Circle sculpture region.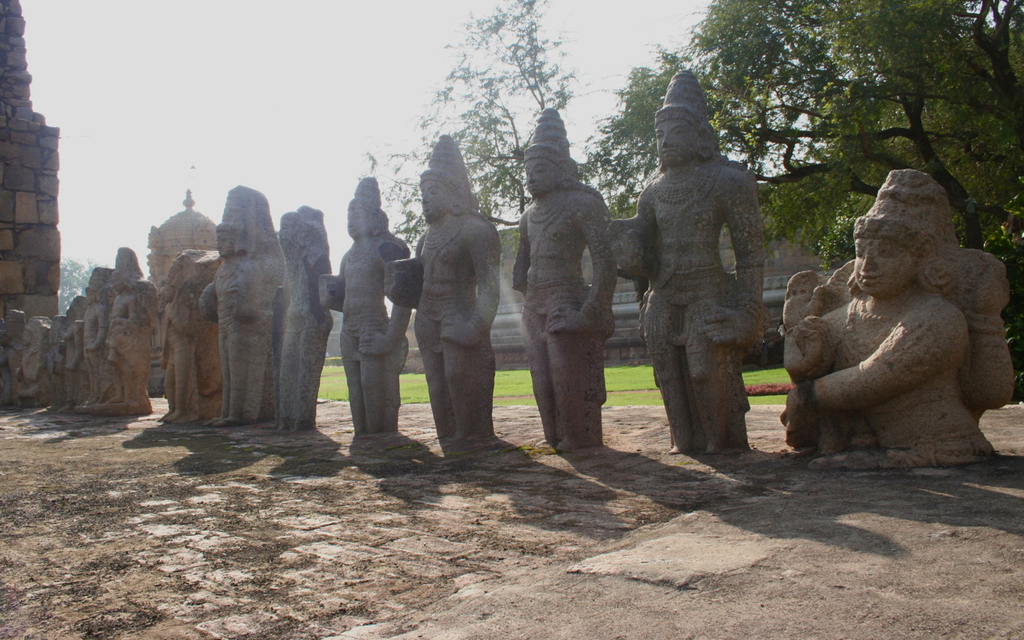
Region: [318,174,414,446].
